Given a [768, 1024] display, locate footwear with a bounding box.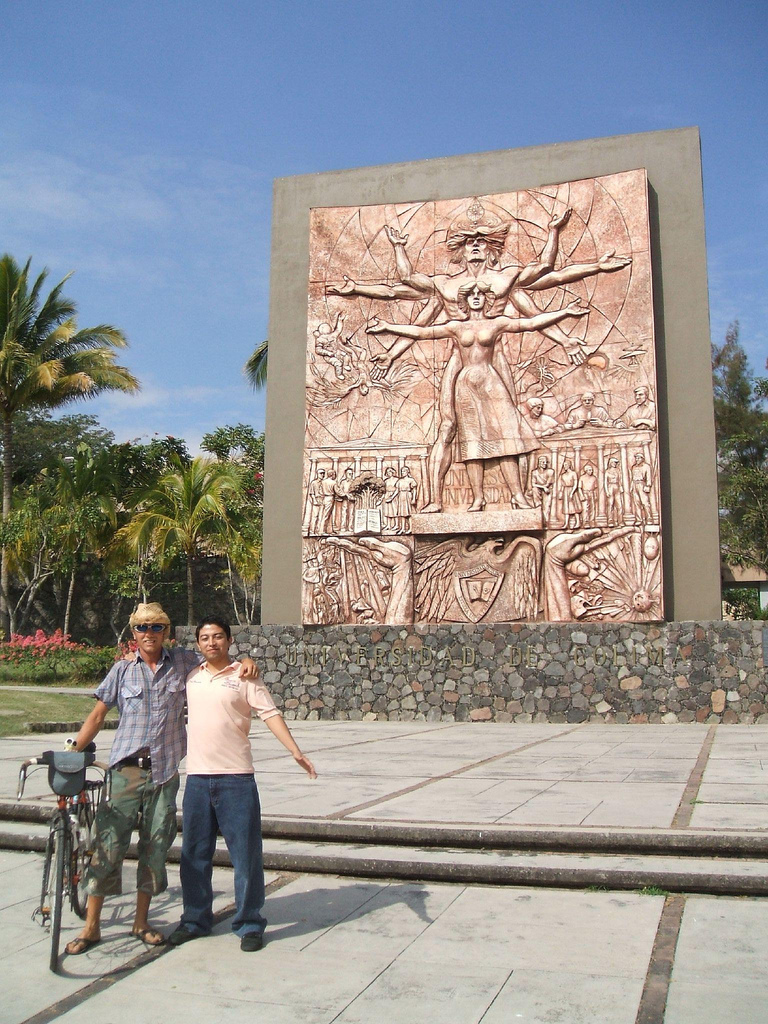
Located: select_region(512, 498, 529, 510).
